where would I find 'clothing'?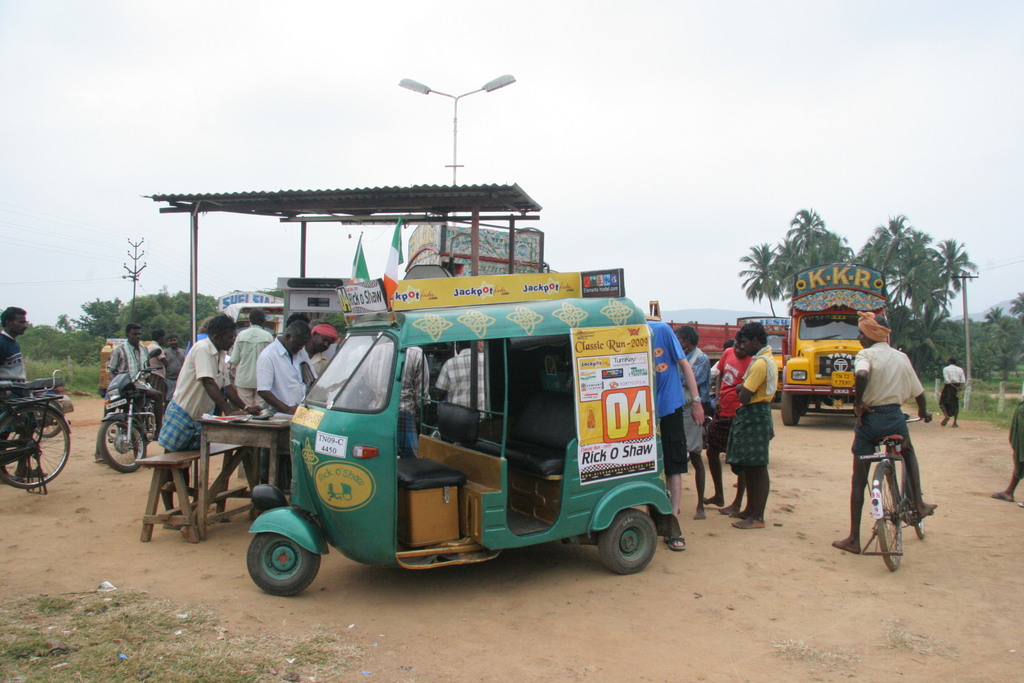
At {"left": 650, "top": 324, "right": 688, "bottom": 471}.
